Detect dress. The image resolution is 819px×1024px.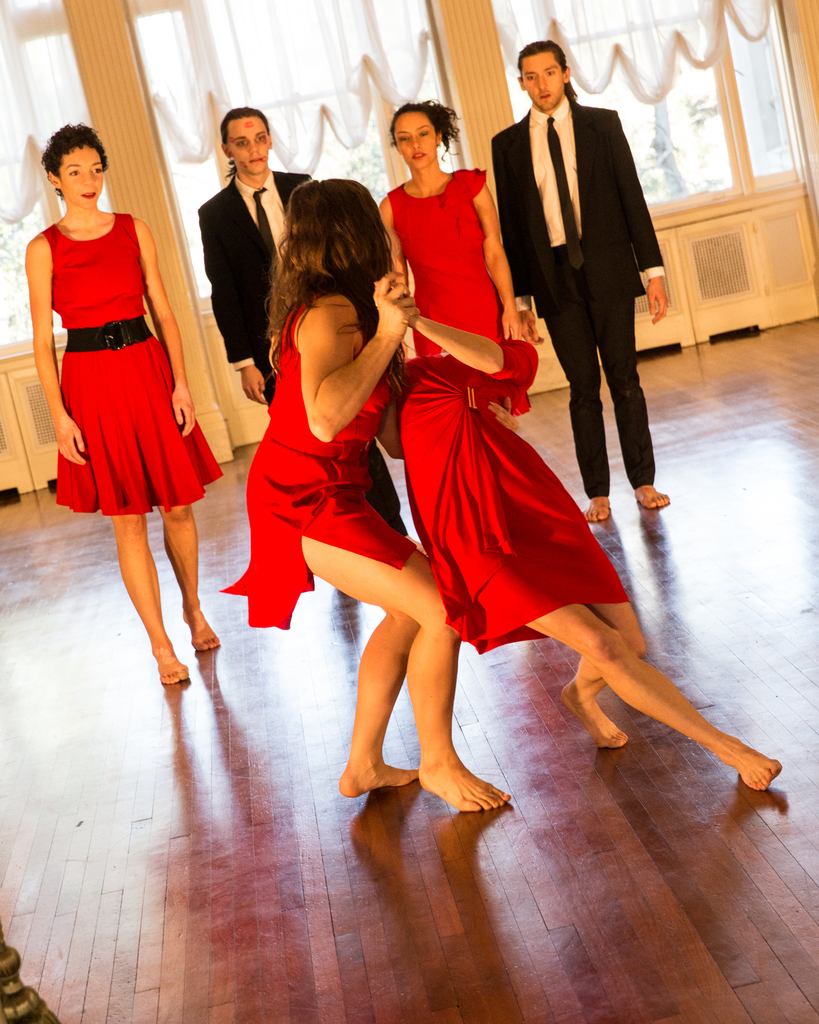
<box>59,214,218,519</box>.
